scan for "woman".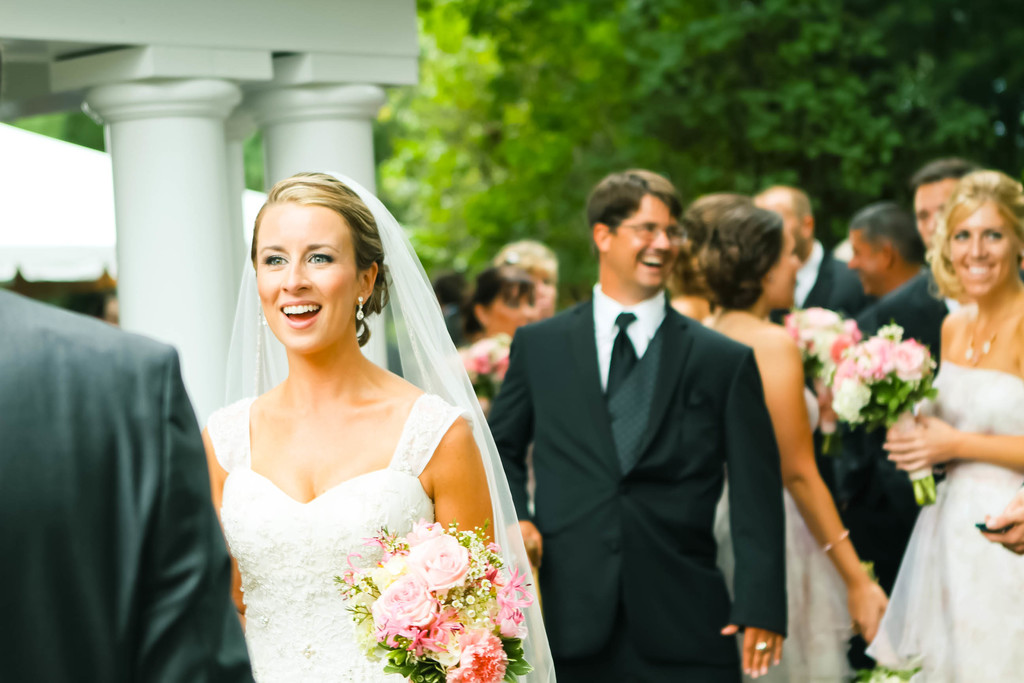
Scan result: 859, 177, 1023, 682.
